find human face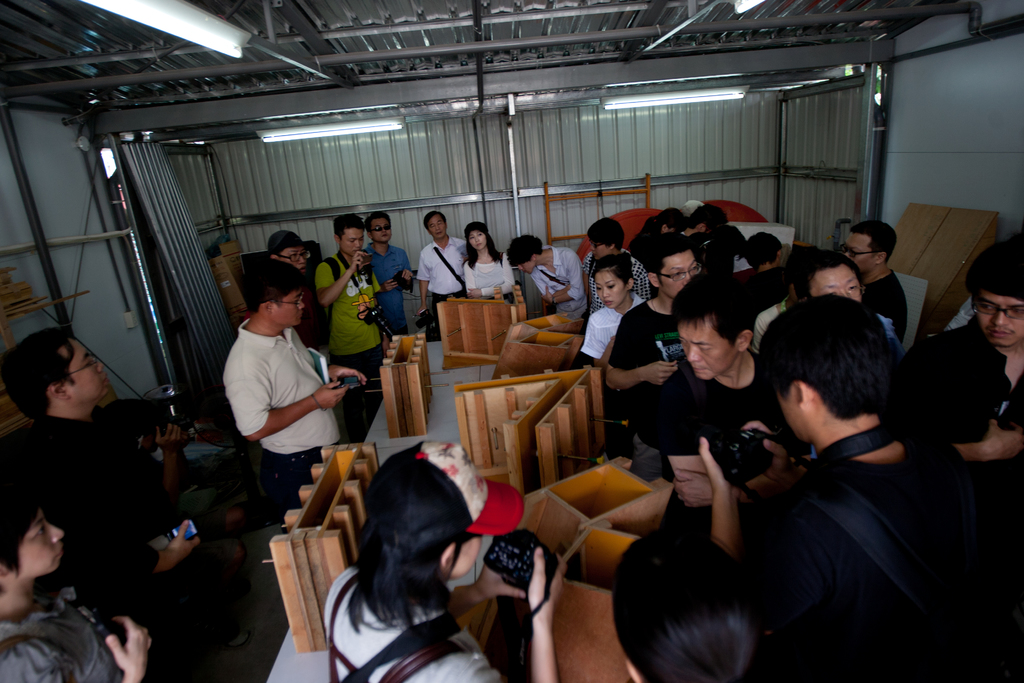
x1=449, y1=537, x2=480, y2=580
